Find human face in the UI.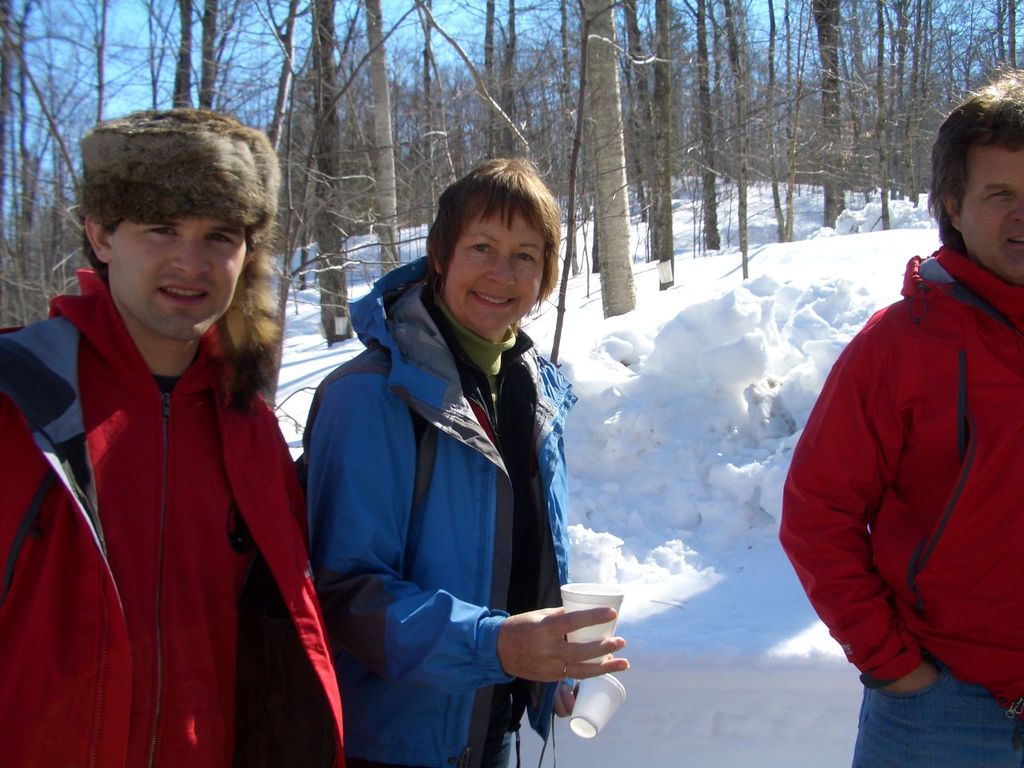
UI element at region(109, 213, 250, 338).
